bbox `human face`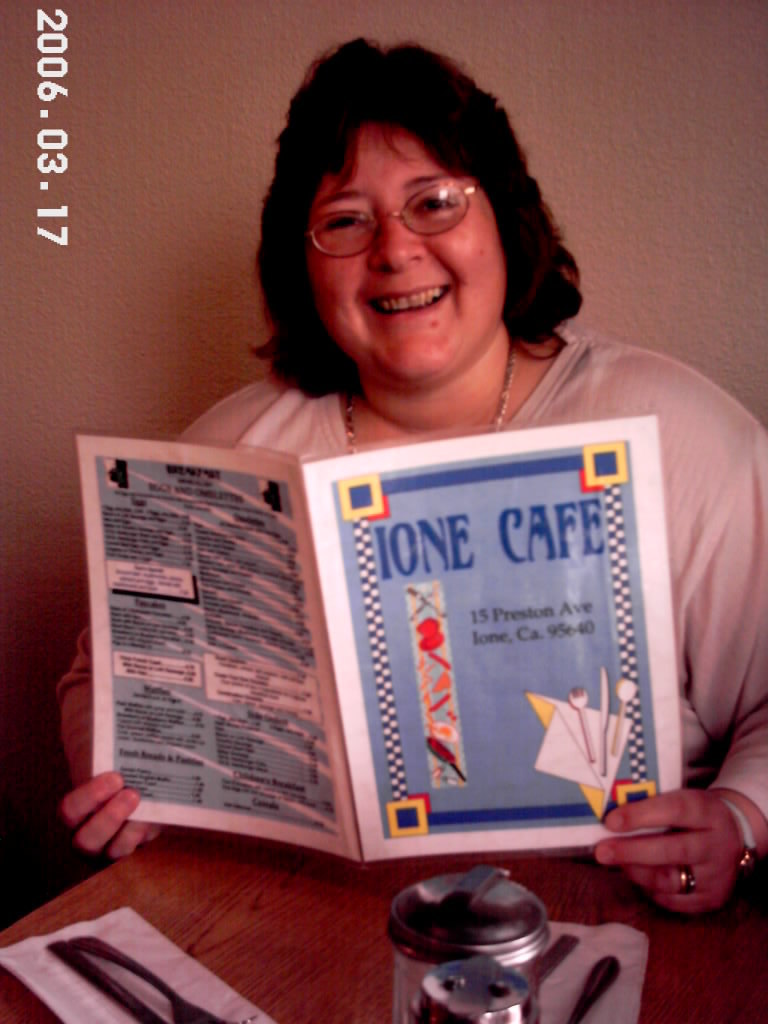
pyautogui.locateOnScreen(303, 116, 509, 382)
